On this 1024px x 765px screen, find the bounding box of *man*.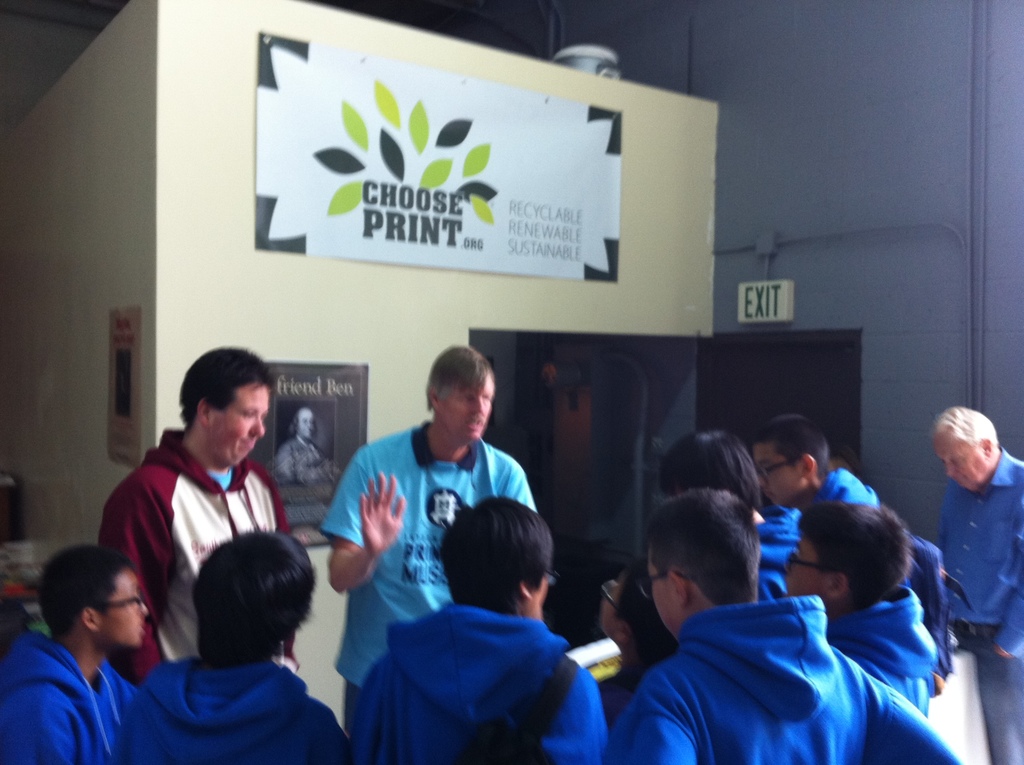
Bounding box: BBox(605, 503, 961, 764).
